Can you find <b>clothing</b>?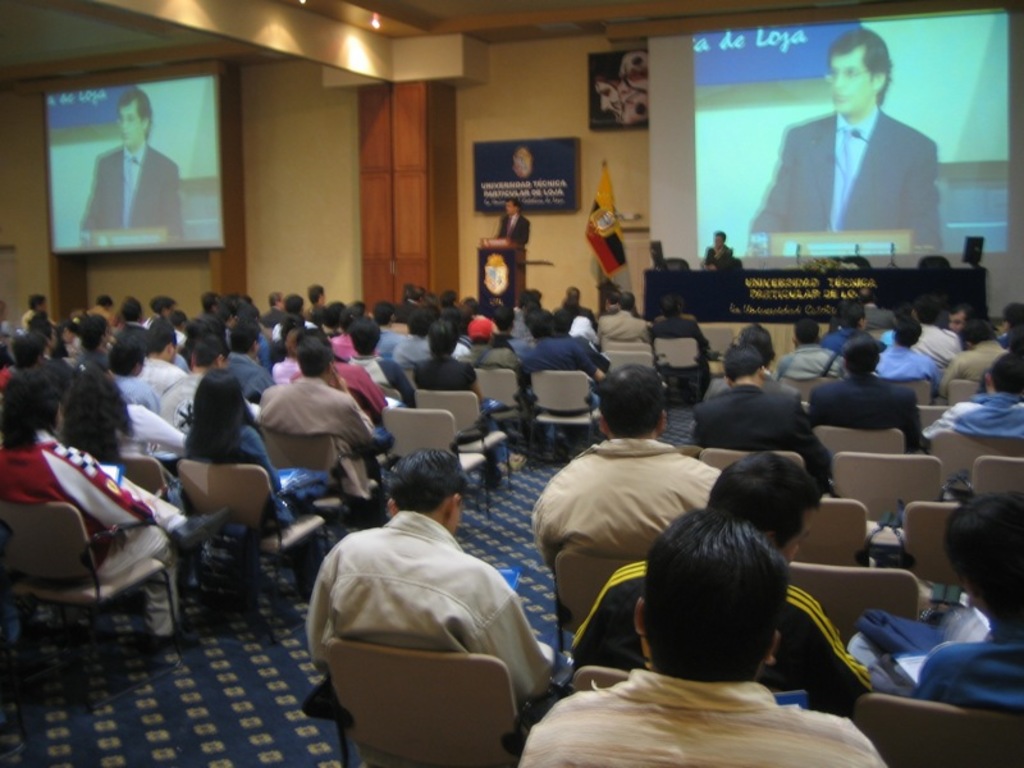
Yes, bounding box: x1=81, y1=145, x2=178, y2=242.
